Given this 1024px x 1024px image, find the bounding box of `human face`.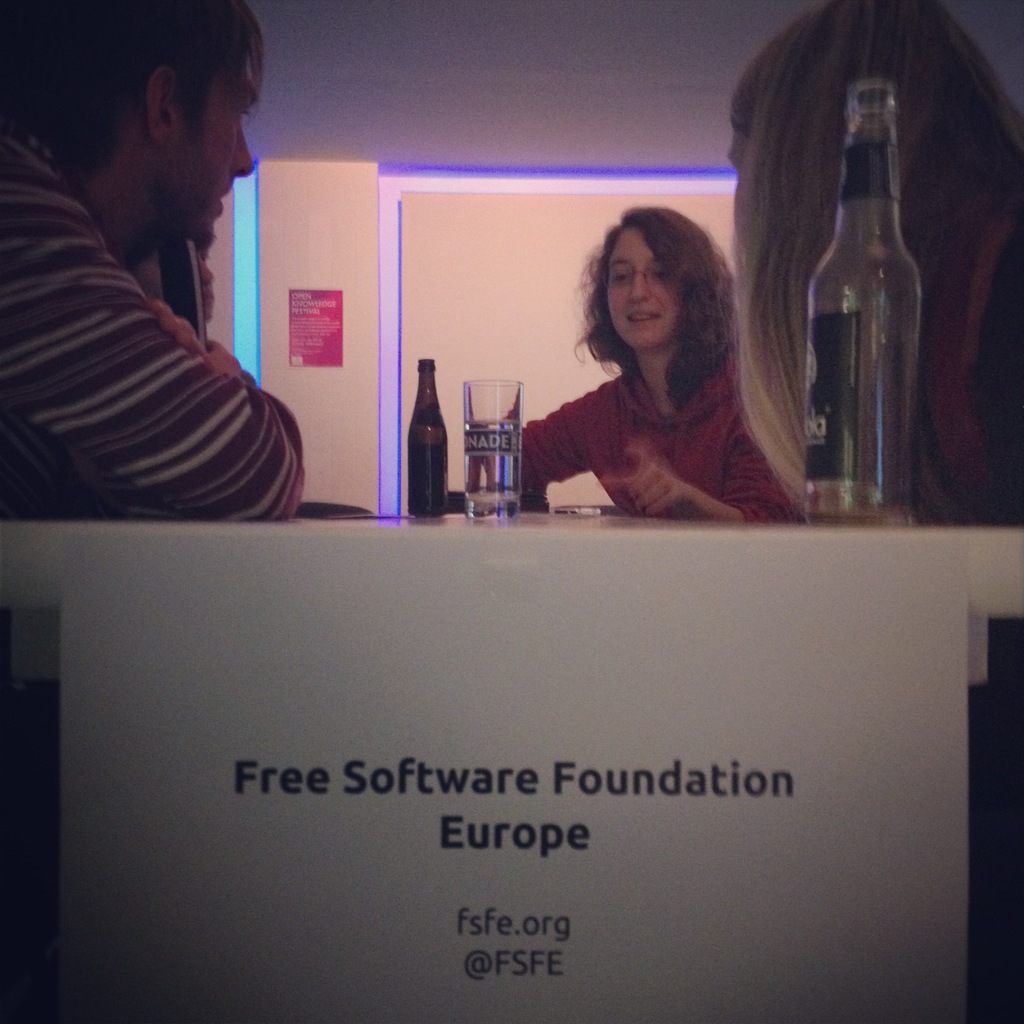
x1=725 y1=122 x2=749 y2=268.
